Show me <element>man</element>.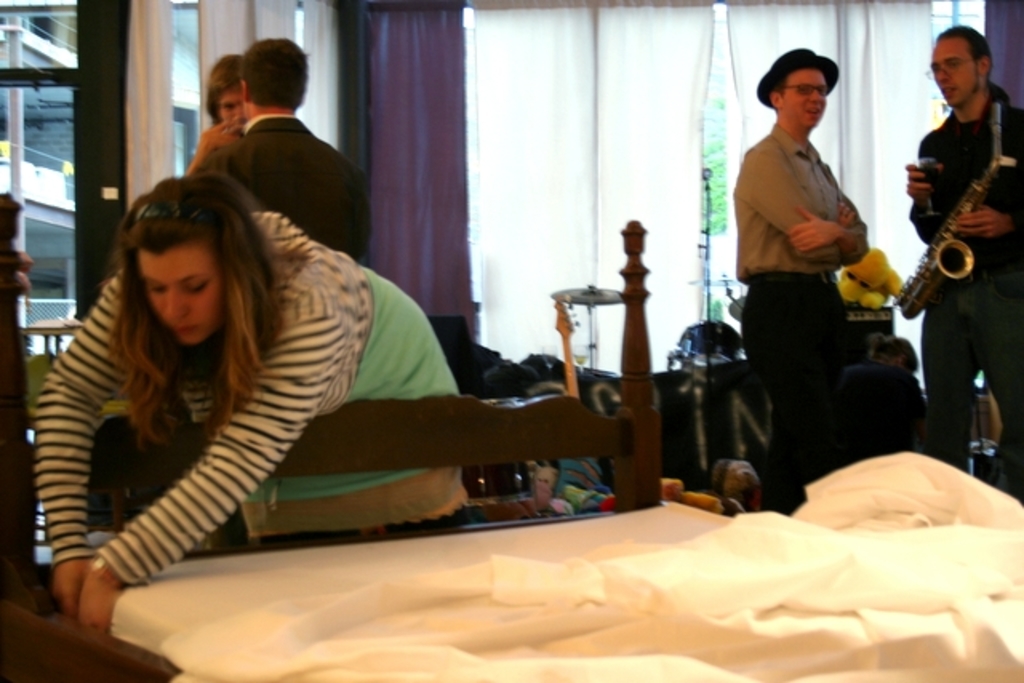
<element>man</element> is here: crop(907, 24, 1022, 505).
